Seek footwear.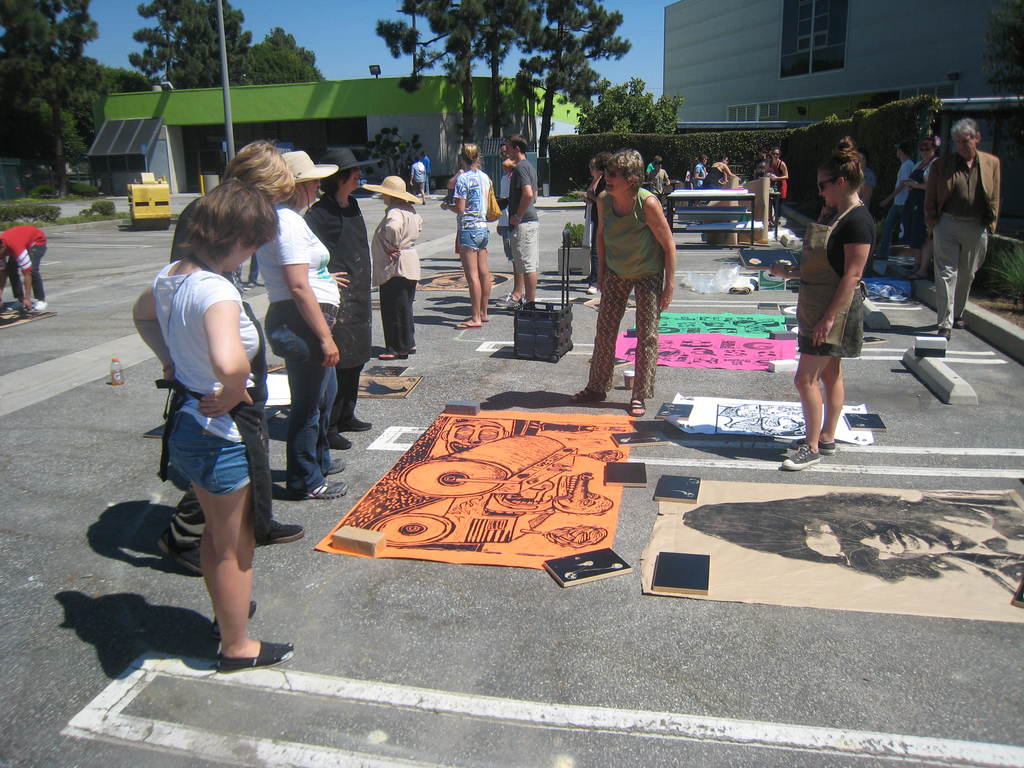
(x1=304, y1=481, x2=348, y2=499).
